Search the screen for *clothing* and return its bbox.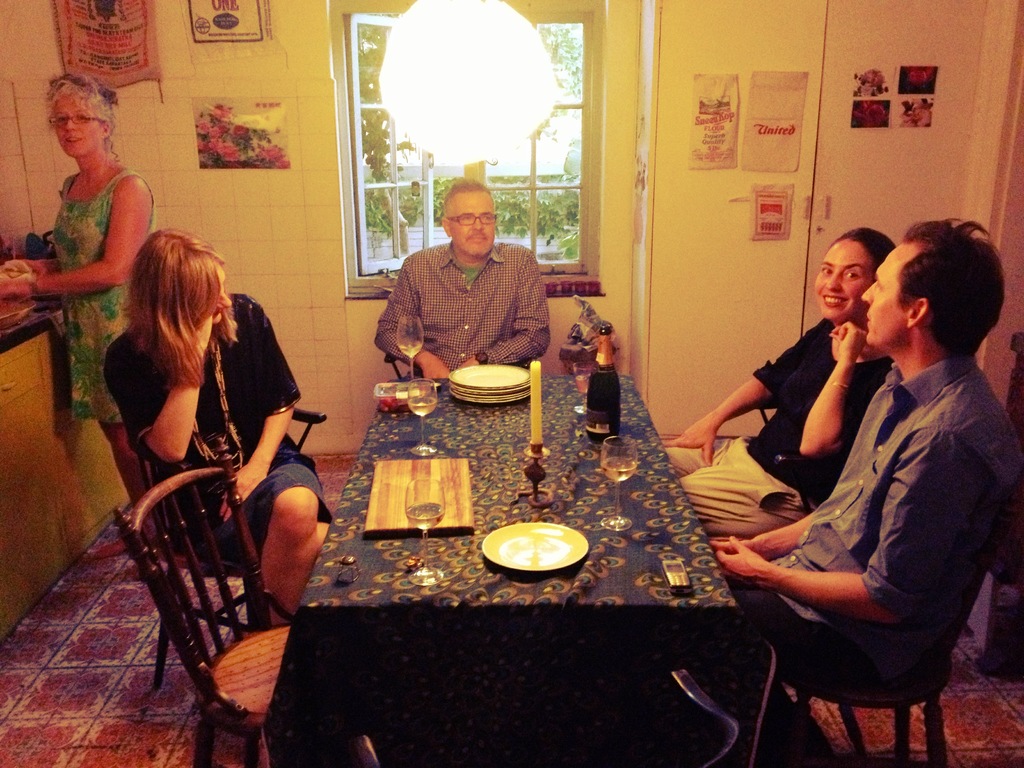
Found: bbox=(42, 167, 160, 412).
